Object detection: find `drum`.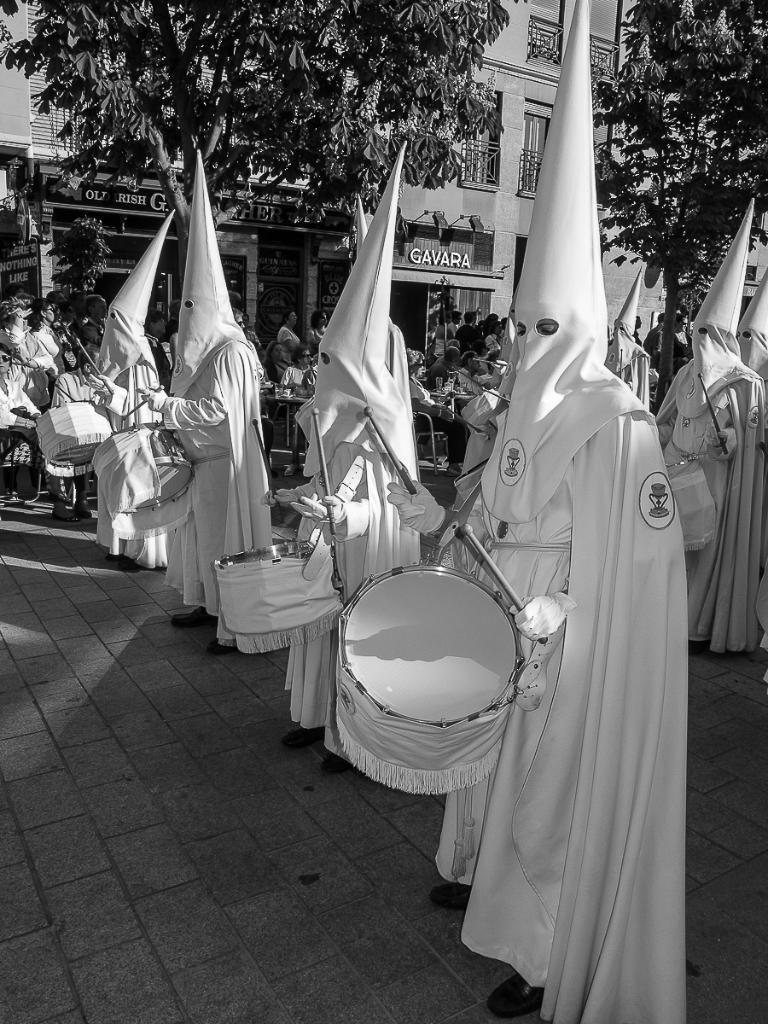
{"x1": 33, "y1": 399, "x2": 113, "y2": 464}.
